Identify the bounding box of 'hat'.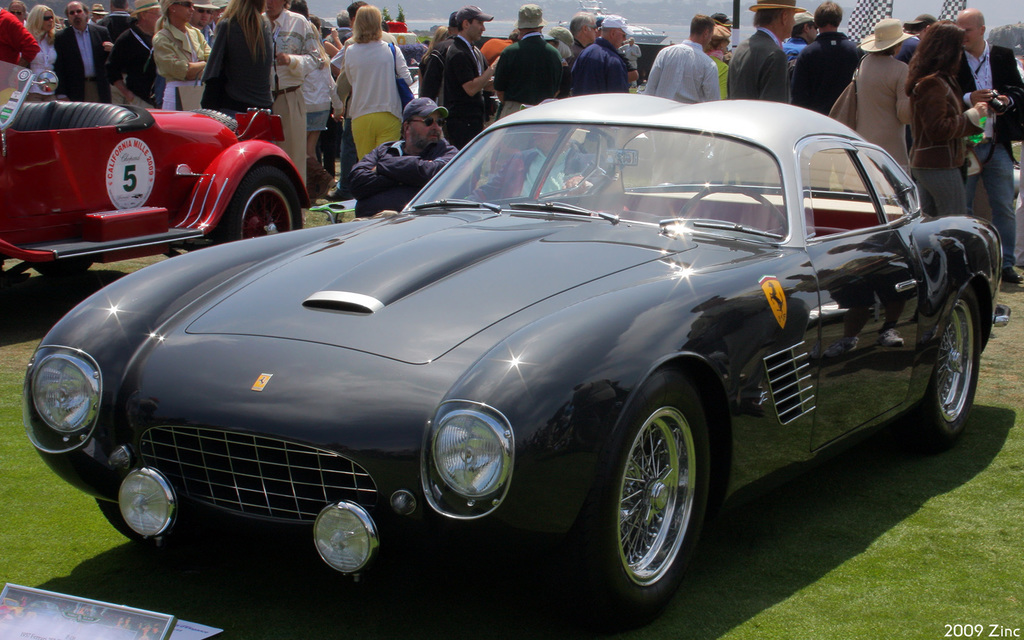
860/18/915/54.
